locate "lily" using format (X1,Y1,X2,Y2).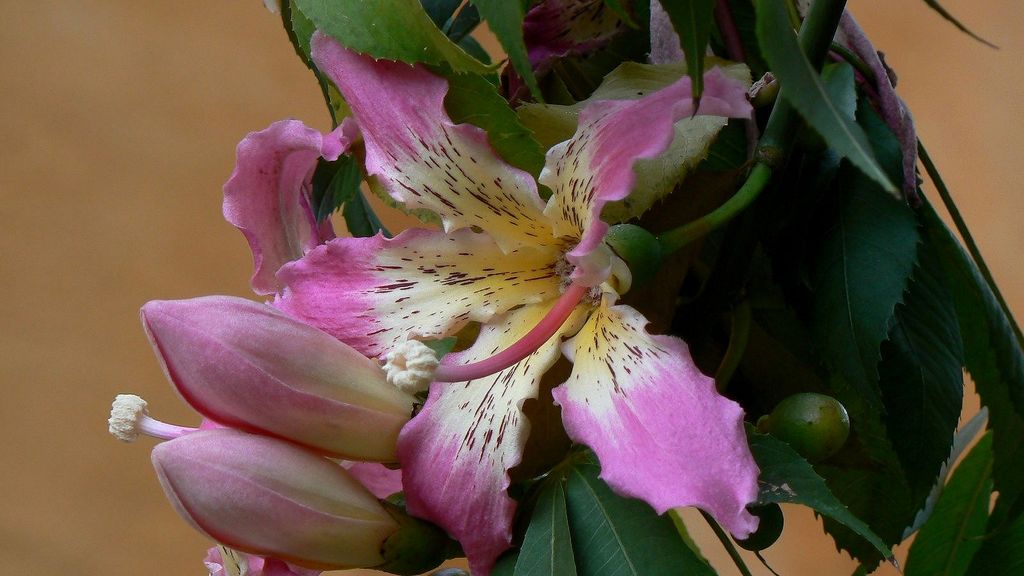
(143,298,412,470).
